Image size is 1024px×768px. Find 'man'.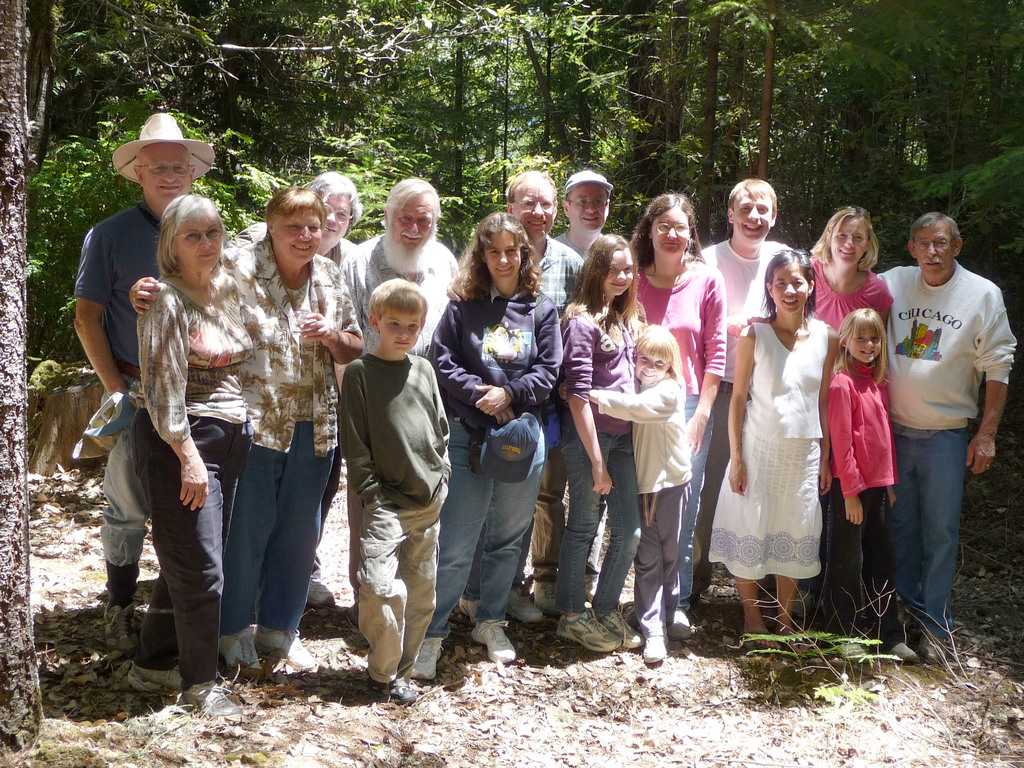
box(506, 167, 586, 616).
